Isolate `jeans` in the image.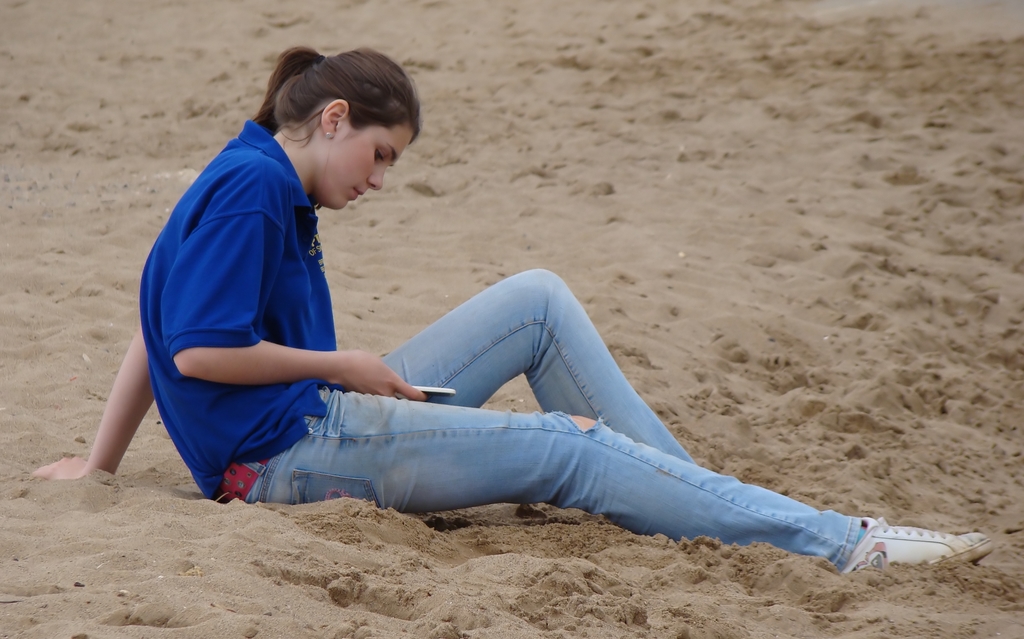
Isolated region: pyautogui.locateOnScreen(228, 286, 860, 569).
